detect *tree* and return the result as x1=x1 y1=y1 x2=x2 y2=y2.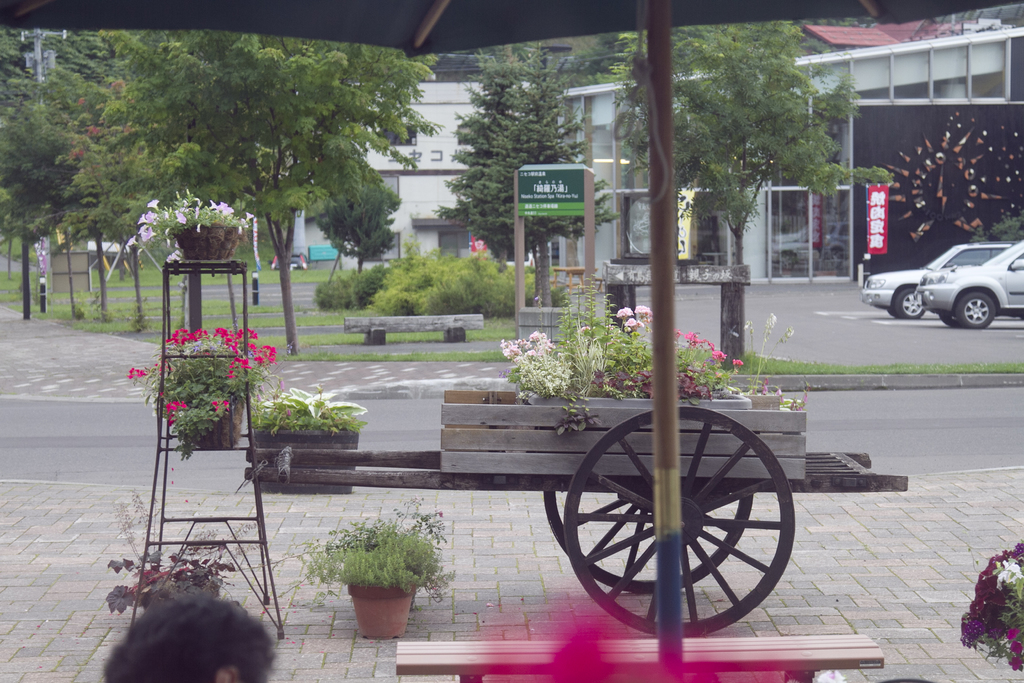
x1=326 y1=160 x2=402 y2=274.
